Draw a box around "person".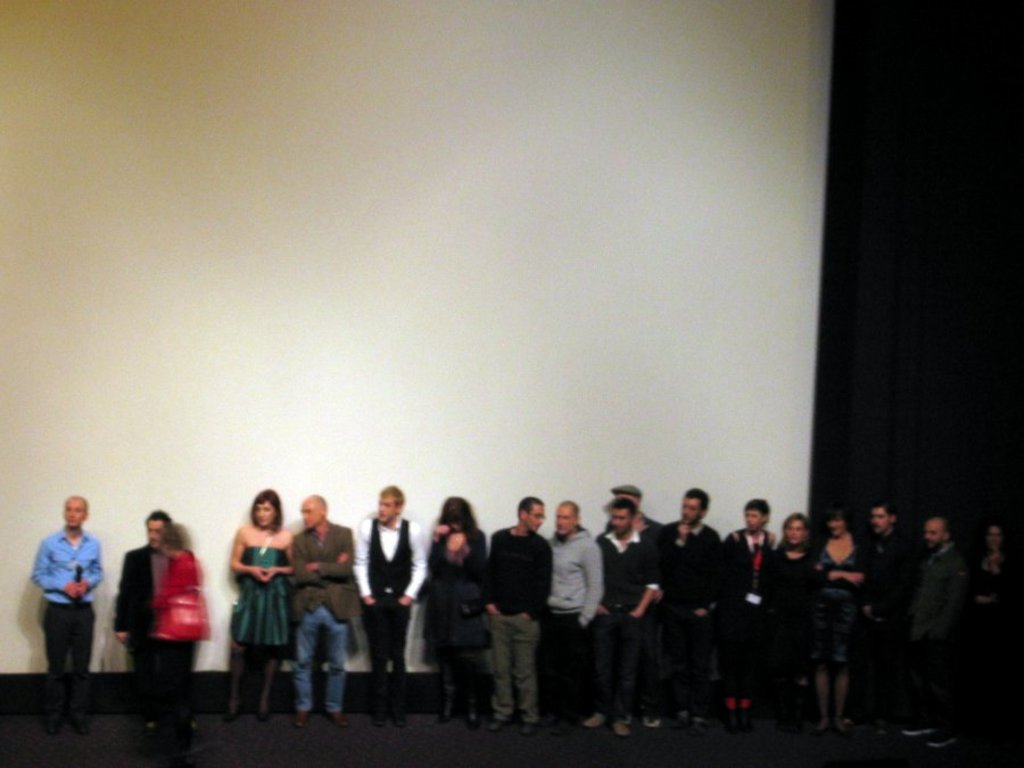
bbox=(23, 487, 94, 737).
